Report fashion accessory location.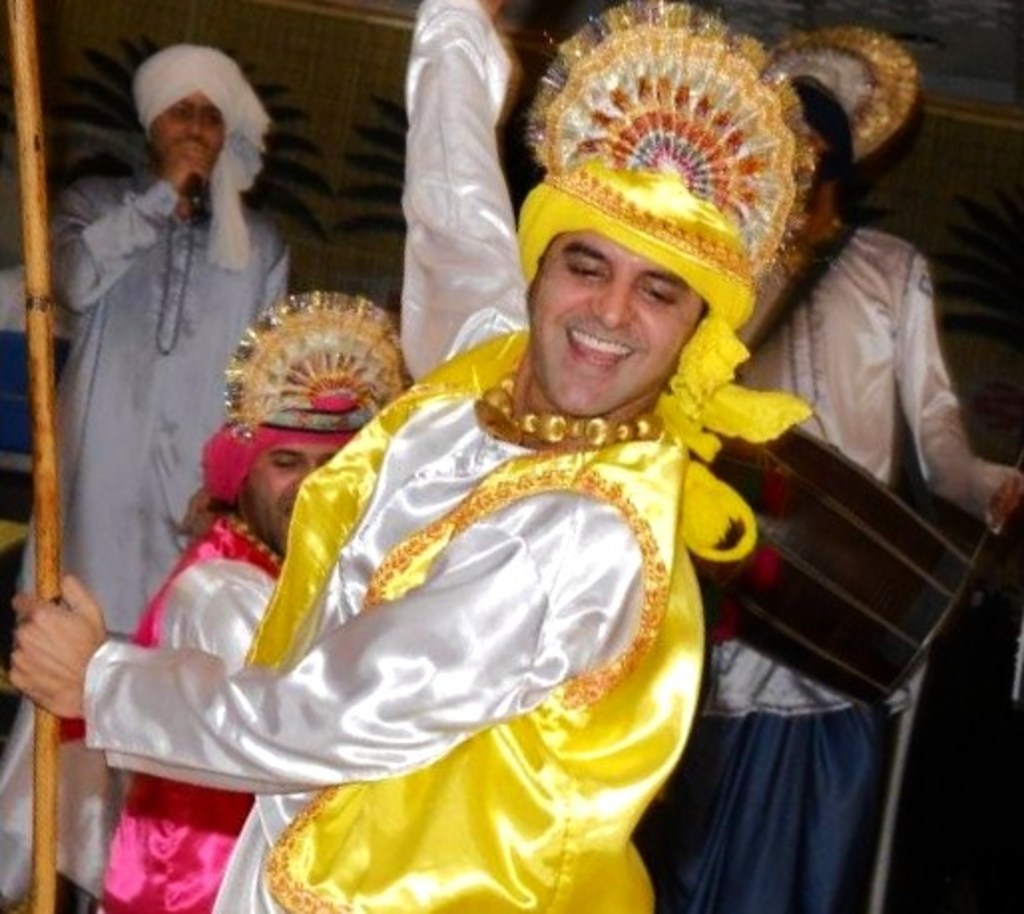
Report: l=159, t=211, r=197, b=356.
